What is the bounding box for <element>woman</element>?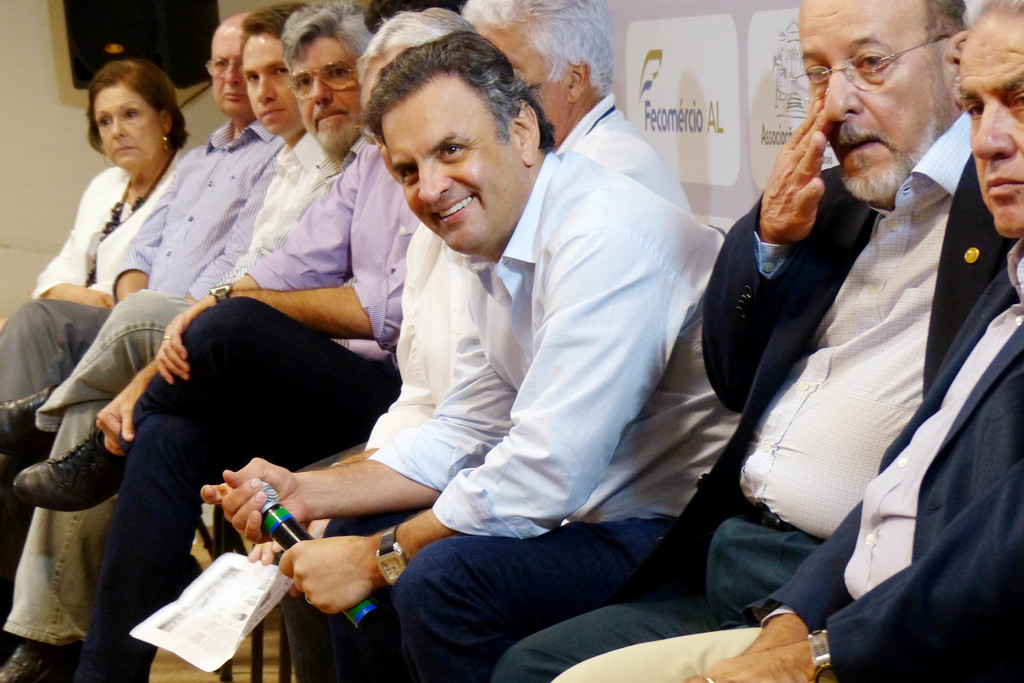
<bbox>29, 49, 224, 400</bbox>.
